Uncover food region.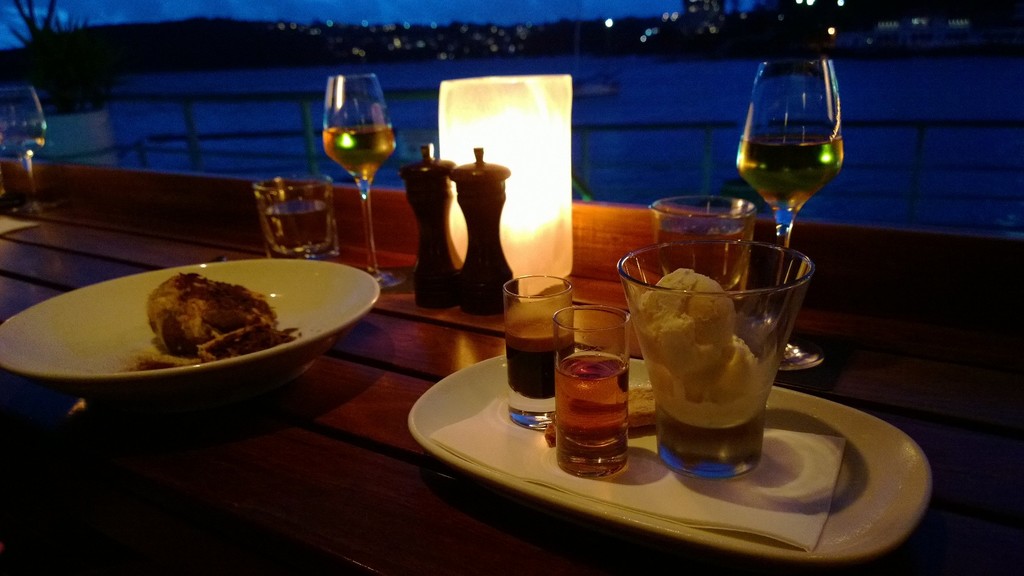
Uncovered: [131,265,272,356].
